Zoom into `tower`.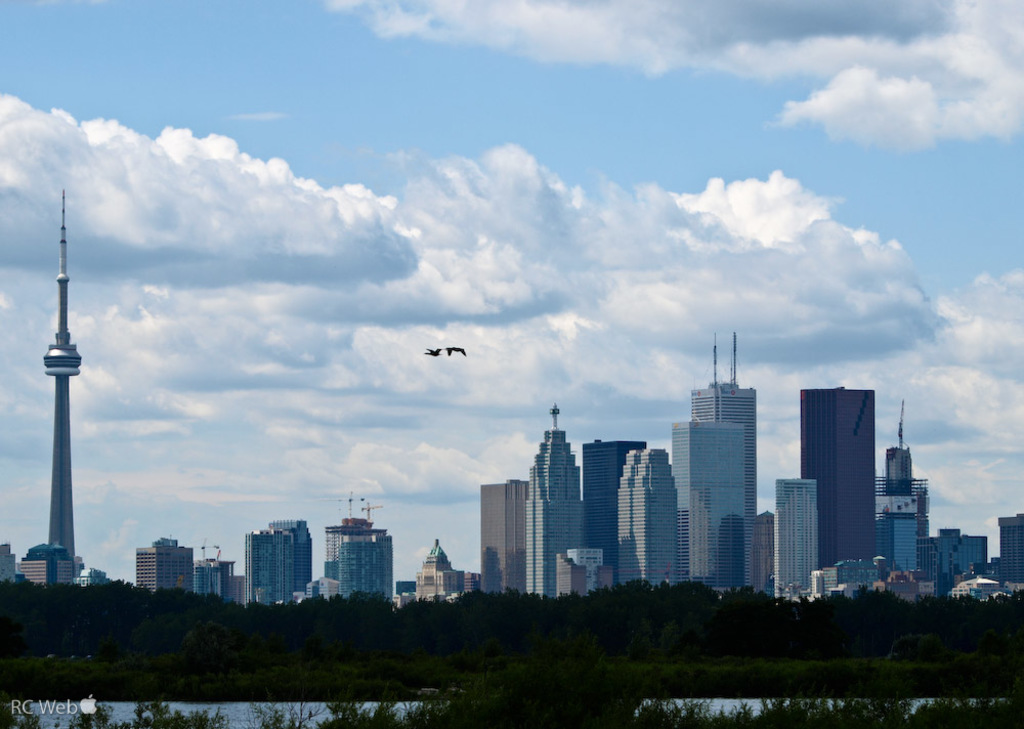
Zoom target: BBox(322, 516, 386, 604).
